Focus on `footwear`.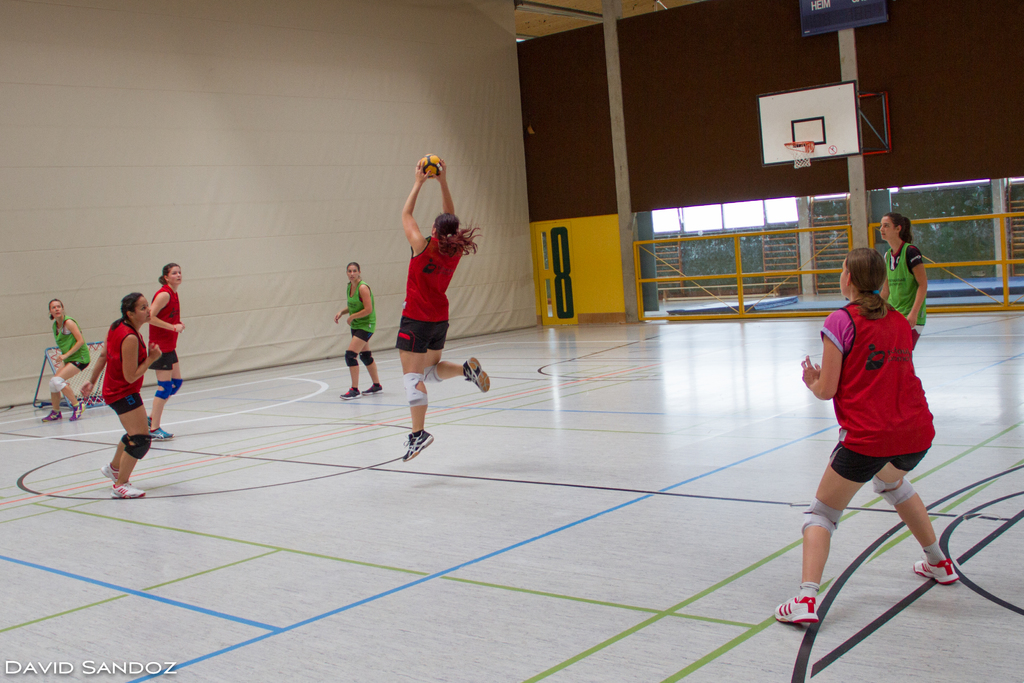
Focused at 99, 465, 122, 482.
